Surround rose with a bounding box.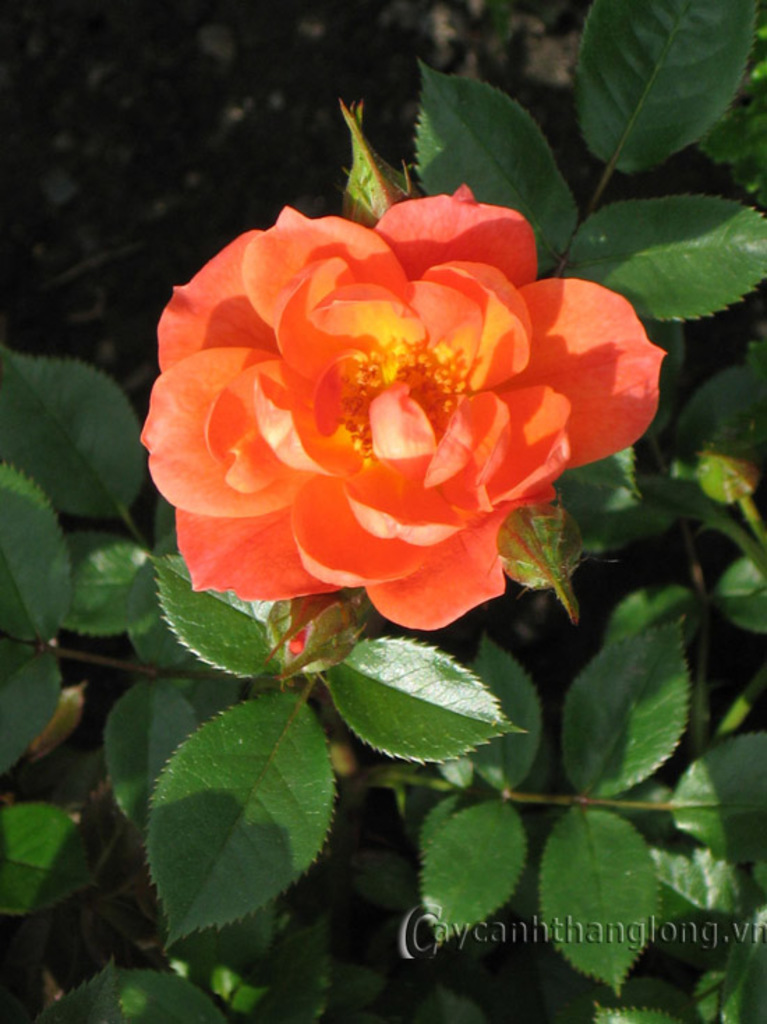
[left=139, top=190, right=671, bottom=642].
